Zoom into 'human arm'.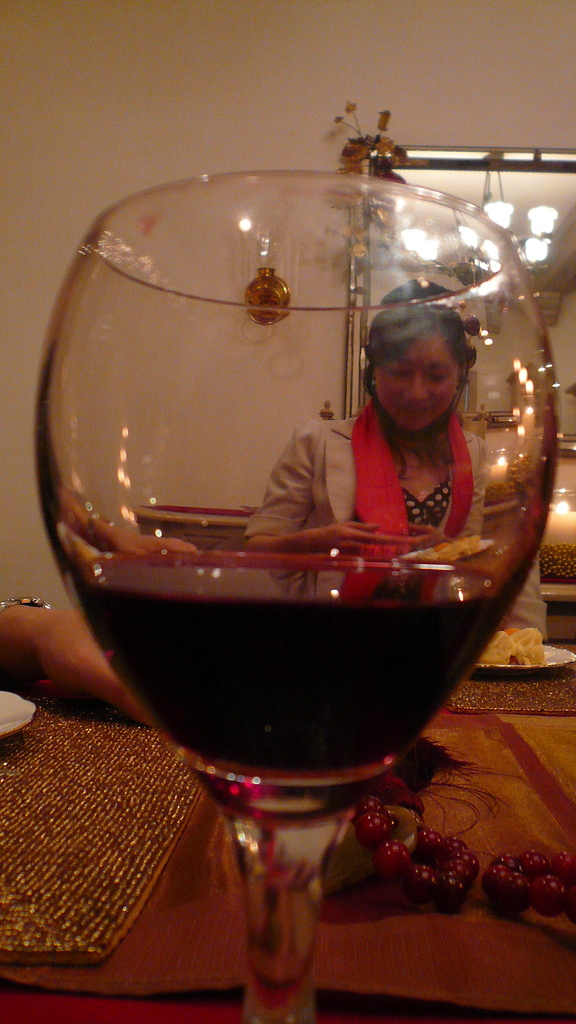
Zoom target: bbox=(0, 579, 152, 725).
